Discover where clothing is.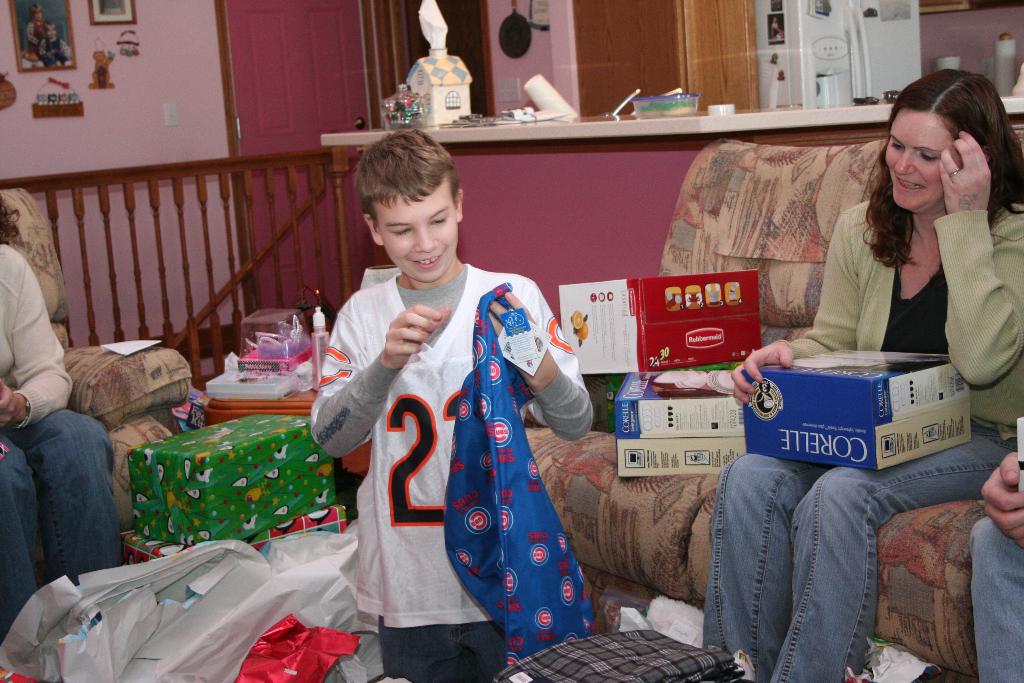
Discovered at <bbox>1, 389, 115, 637</bbox>.
